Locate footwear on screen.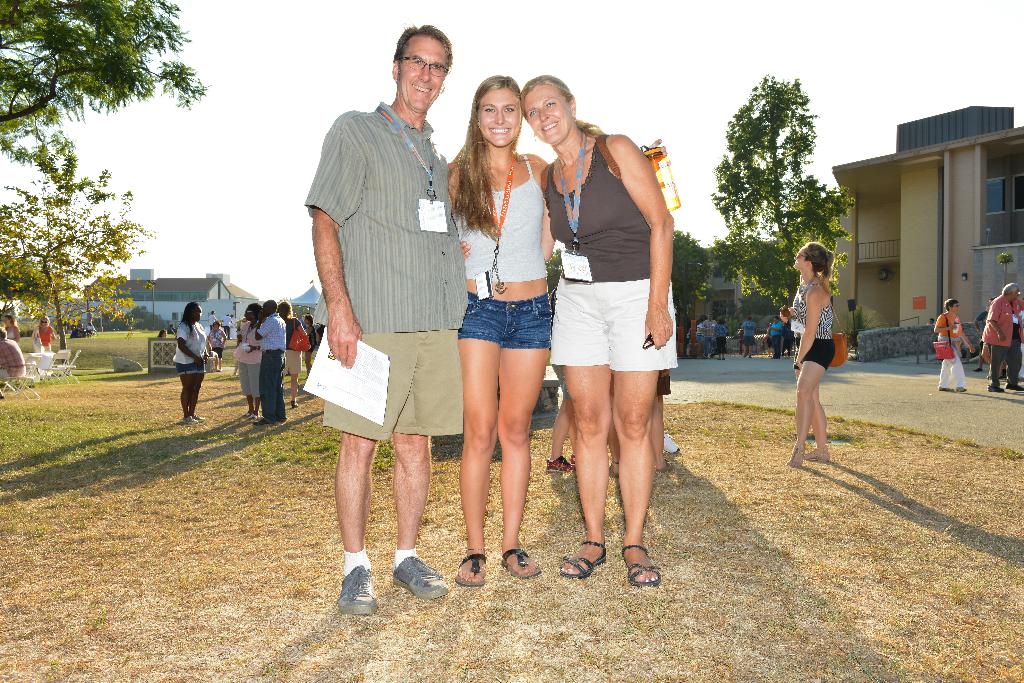
On screen at box(290, 400, 300, 408).
